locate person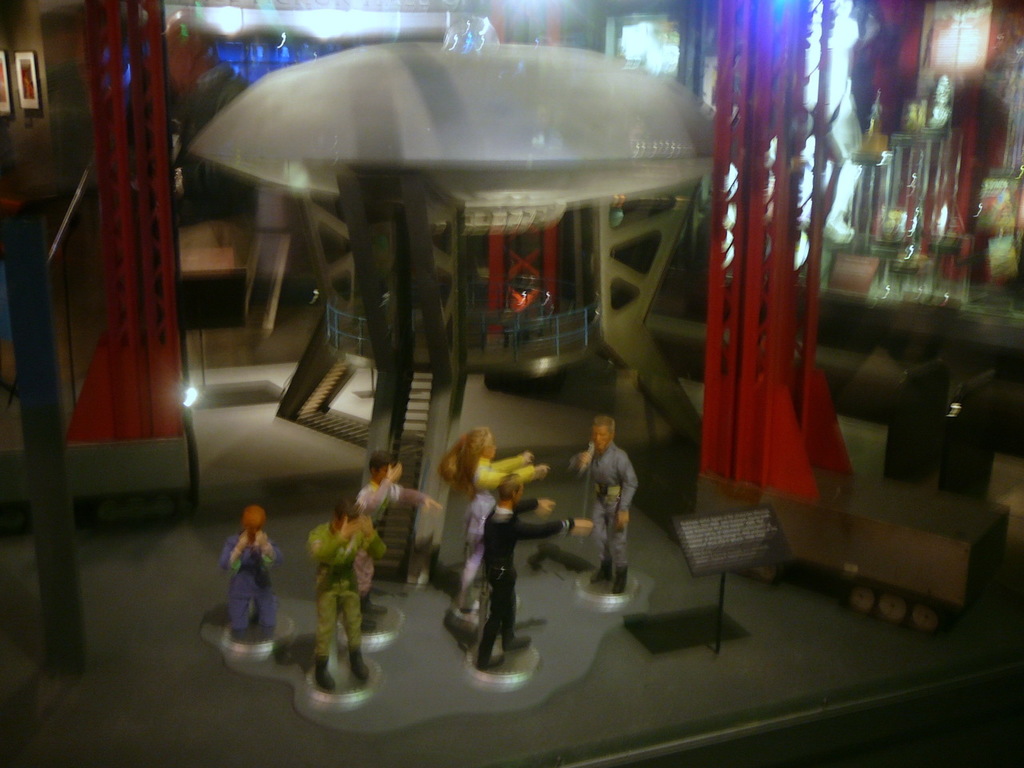
[x1=303, y1=492, x2=391, y2=692]
